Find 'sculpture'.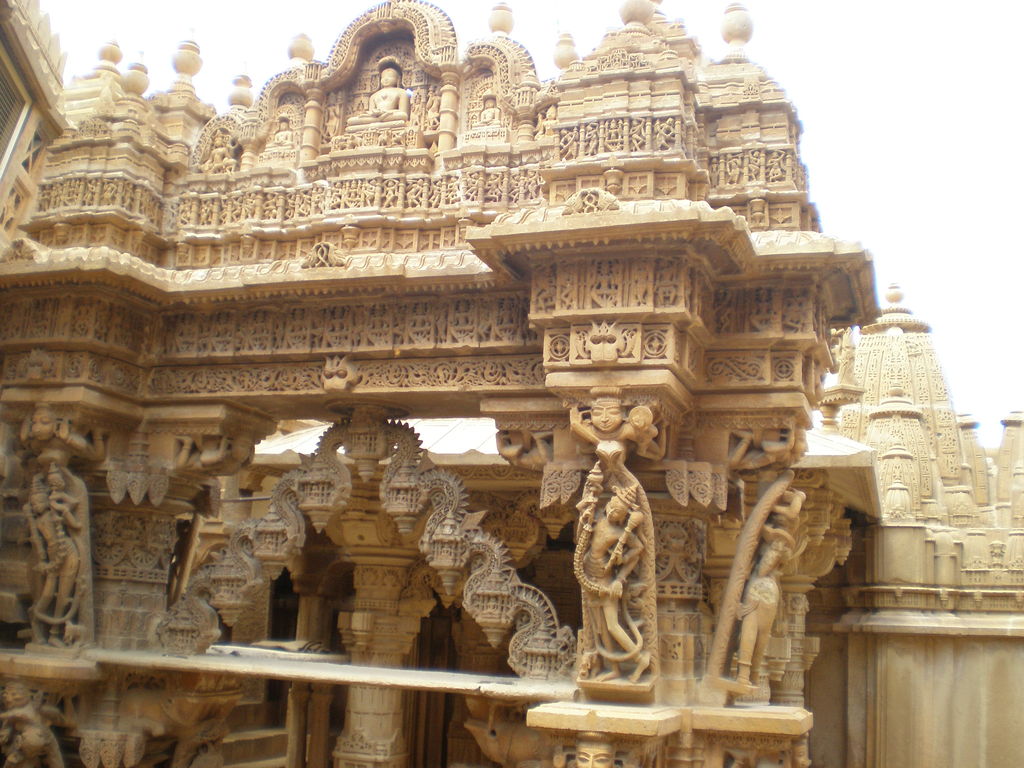
589, 257, 616, 307.
